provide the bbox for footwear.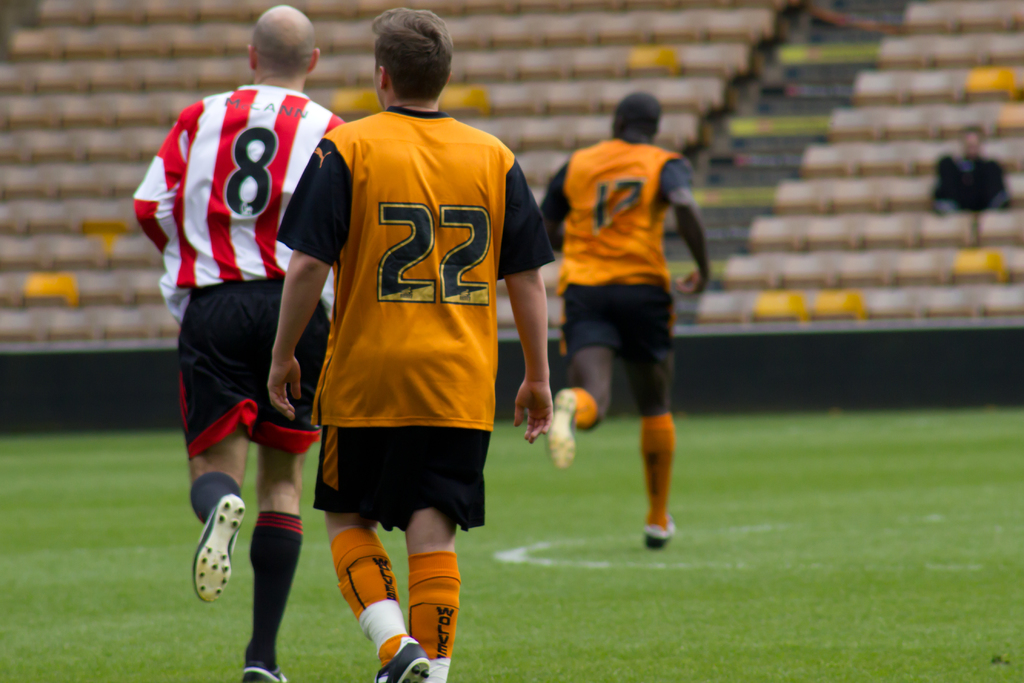
crop(376, 636, 428, 682).
